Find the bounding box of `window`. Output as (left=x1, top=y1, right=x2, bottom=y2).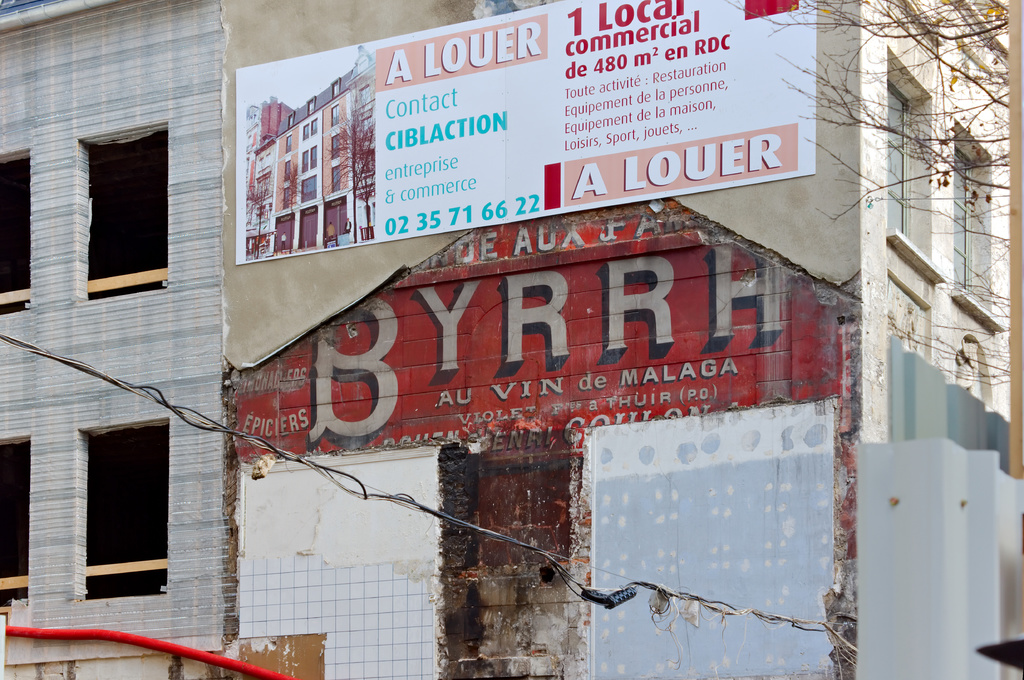
(left=67, top=109, right=177, bottom=294).
